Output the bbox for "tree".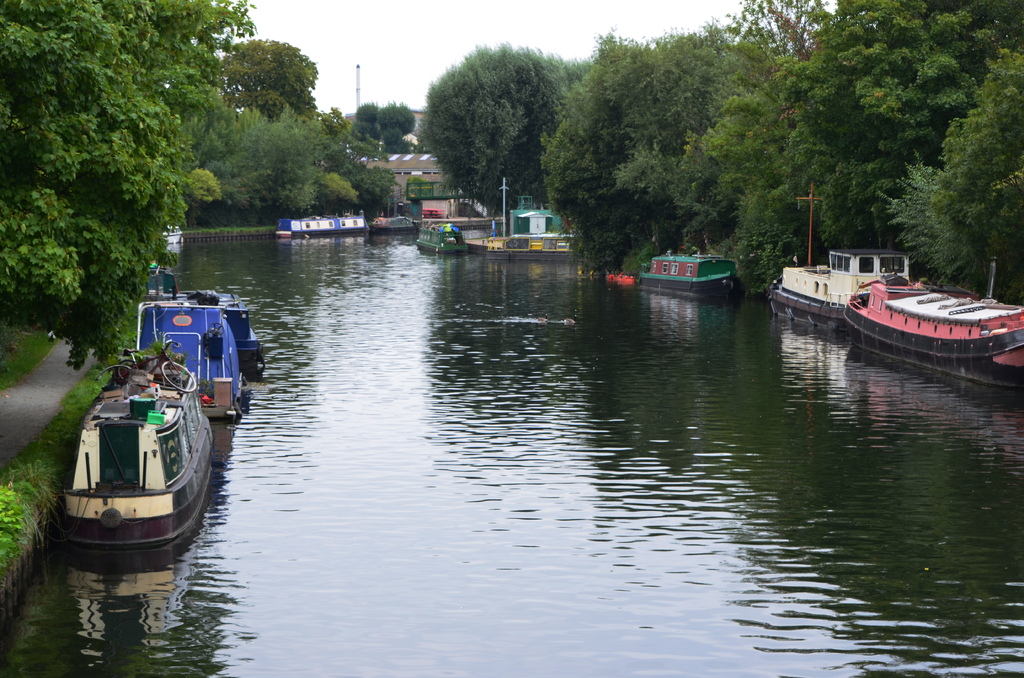
(405,49,589,205).
